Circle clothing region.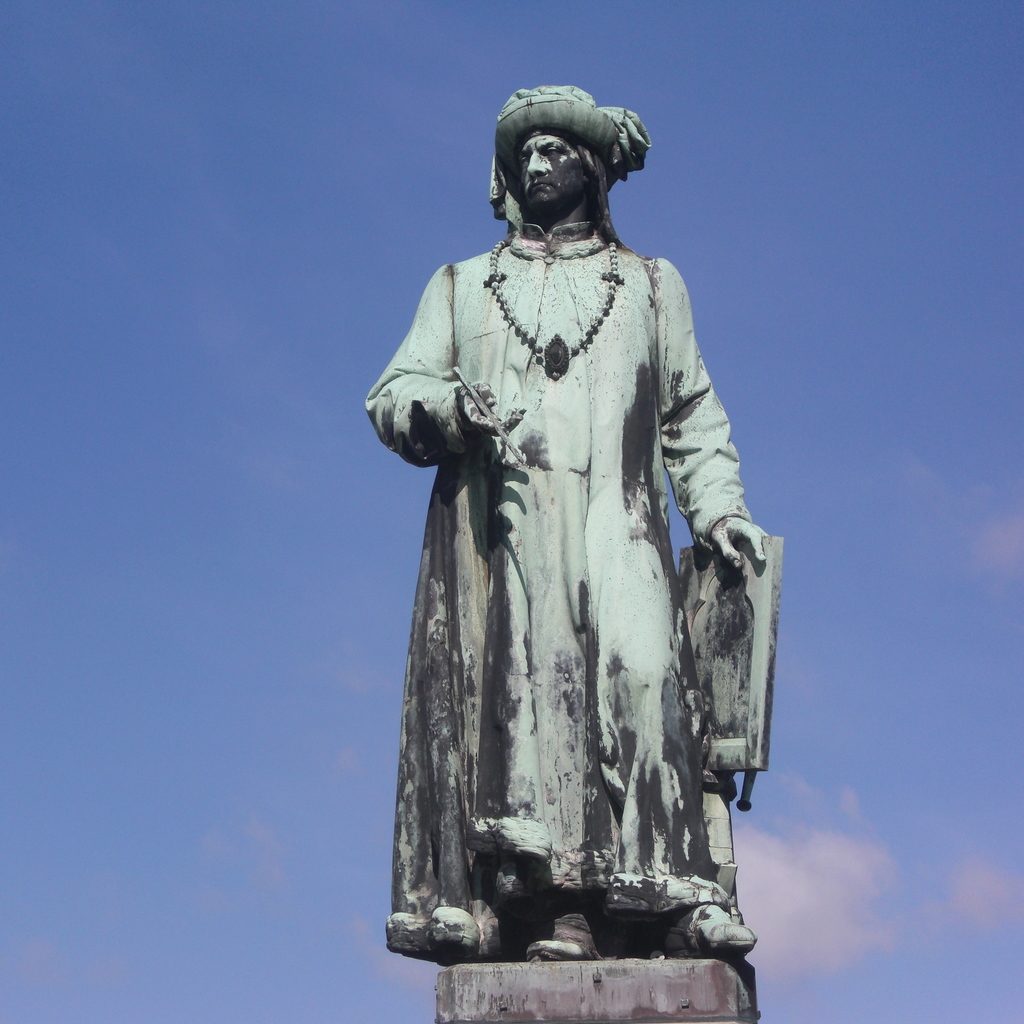
Region: rect(362, 168, 778, 925).
